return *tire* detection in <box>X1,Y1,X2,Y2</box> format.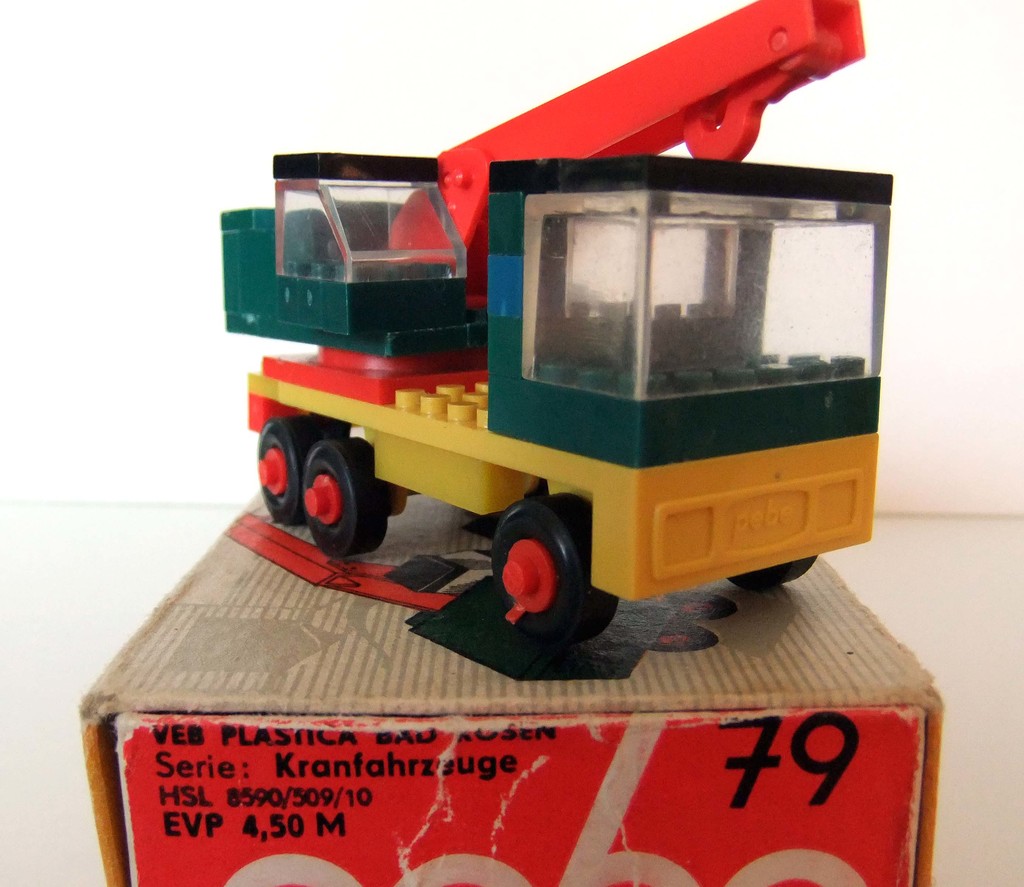
<box>257,415,329,526</box>.
